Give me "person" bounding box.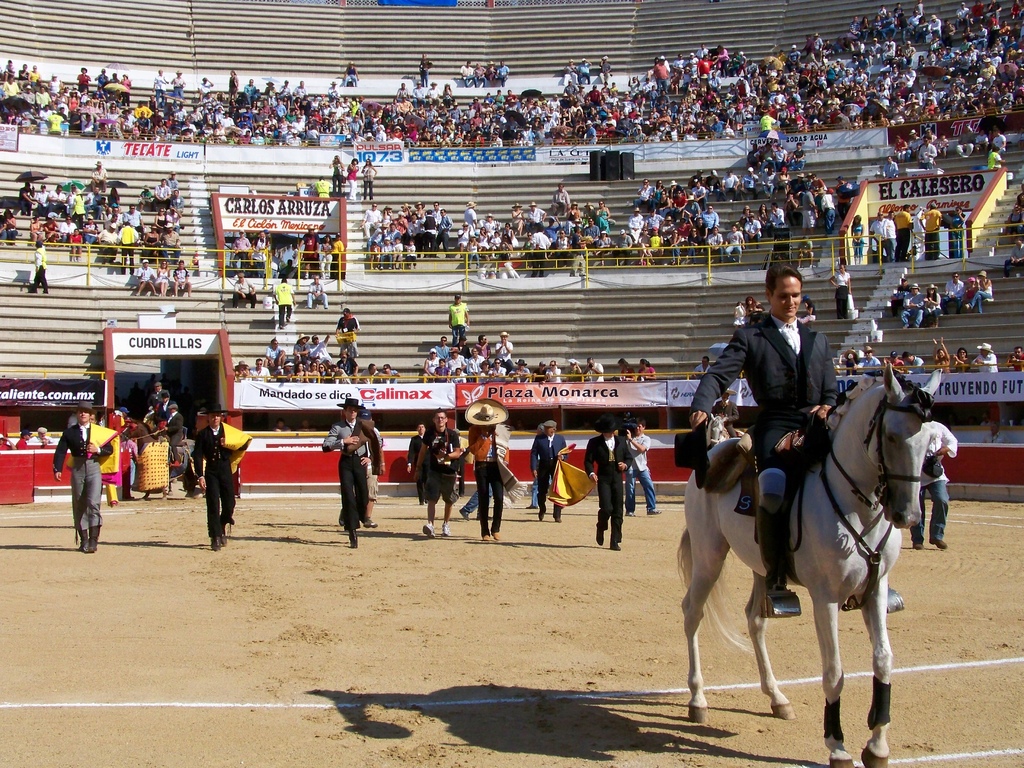
<bbox>319, 395, 372, 549</bbox>.
